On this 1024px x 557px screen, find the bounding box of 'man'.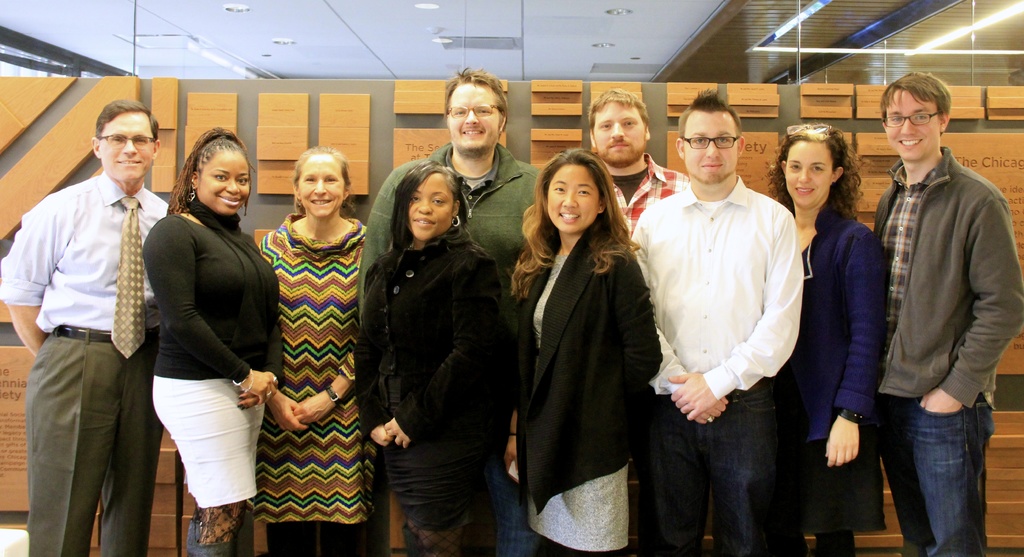
Bounding box: region(589, 84, 692, 229).
